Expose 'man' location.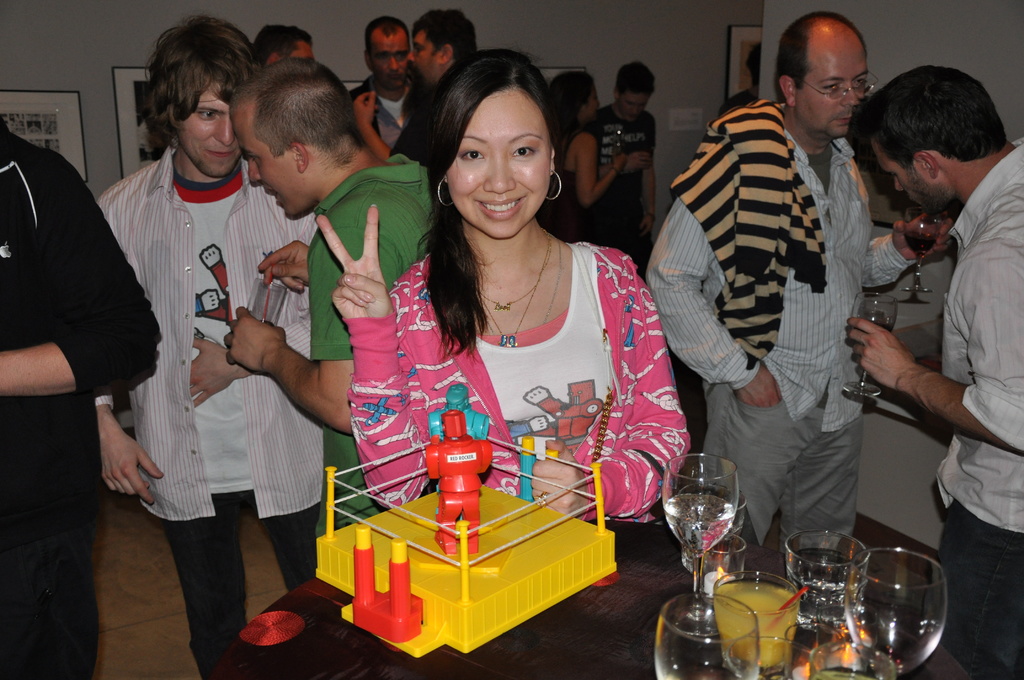
Exposed at 648 8 958 546.
